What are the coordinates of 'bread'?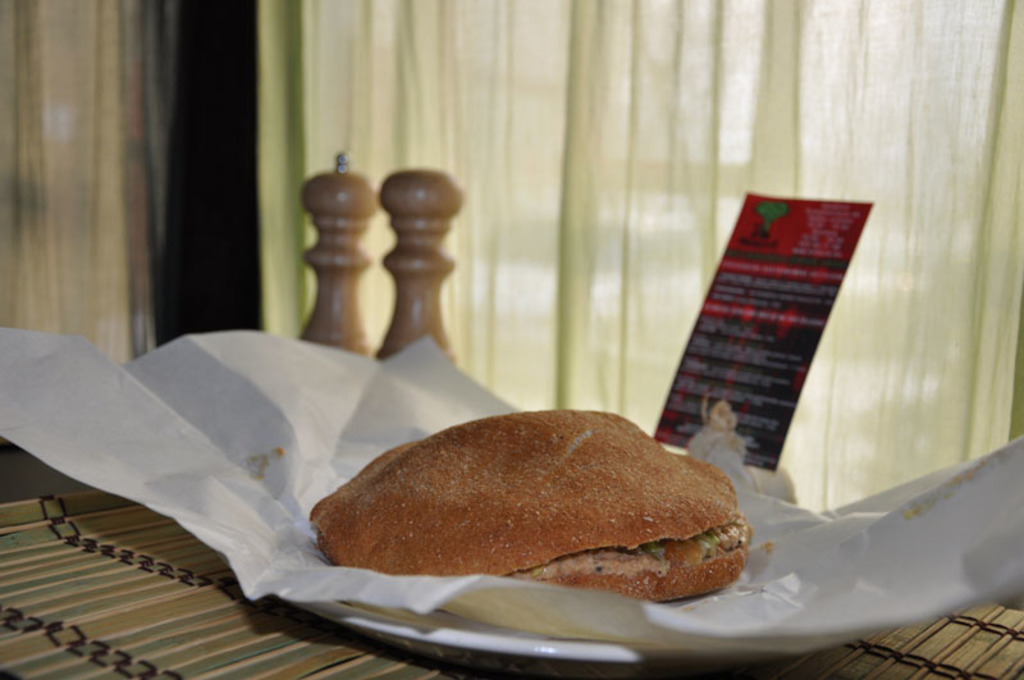
l=311, t=409, r=741, b=565.
